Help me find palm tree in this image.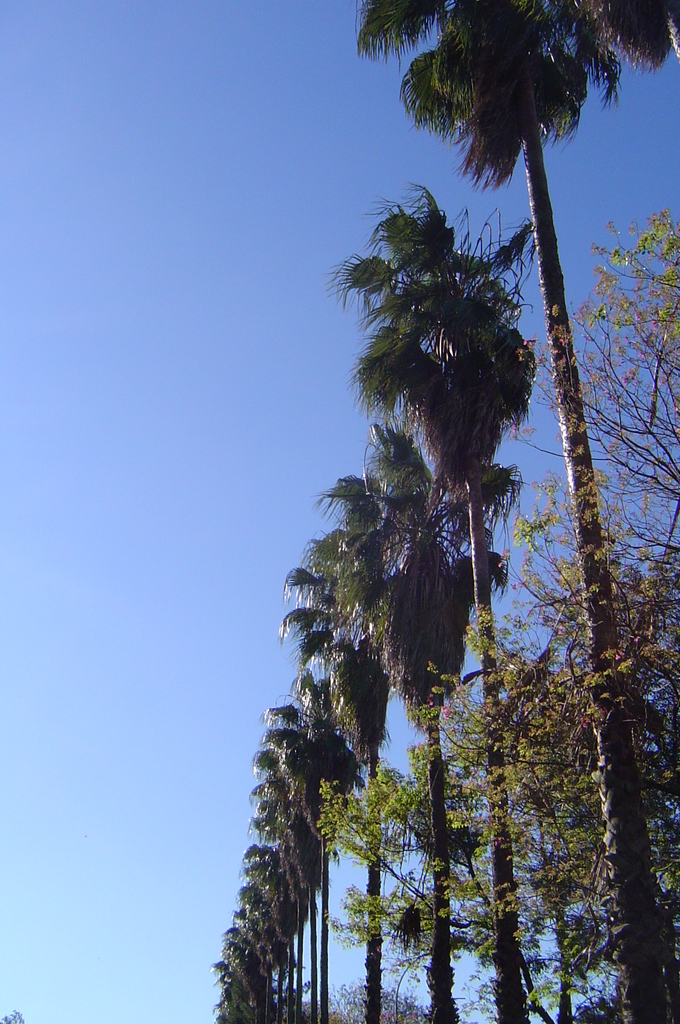
Found it: 354/0/679/1023.
